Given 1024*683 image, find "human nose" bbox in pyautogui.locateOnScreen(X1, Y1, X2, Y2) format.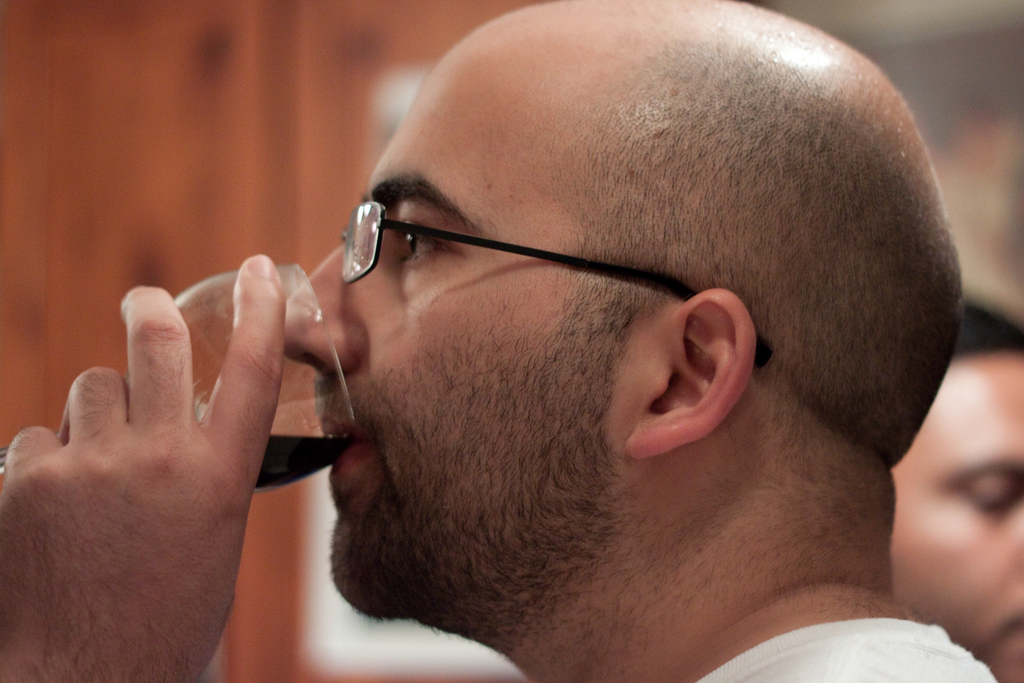
pyautogui.locateOnScreen(280, 241, 351, 375).
